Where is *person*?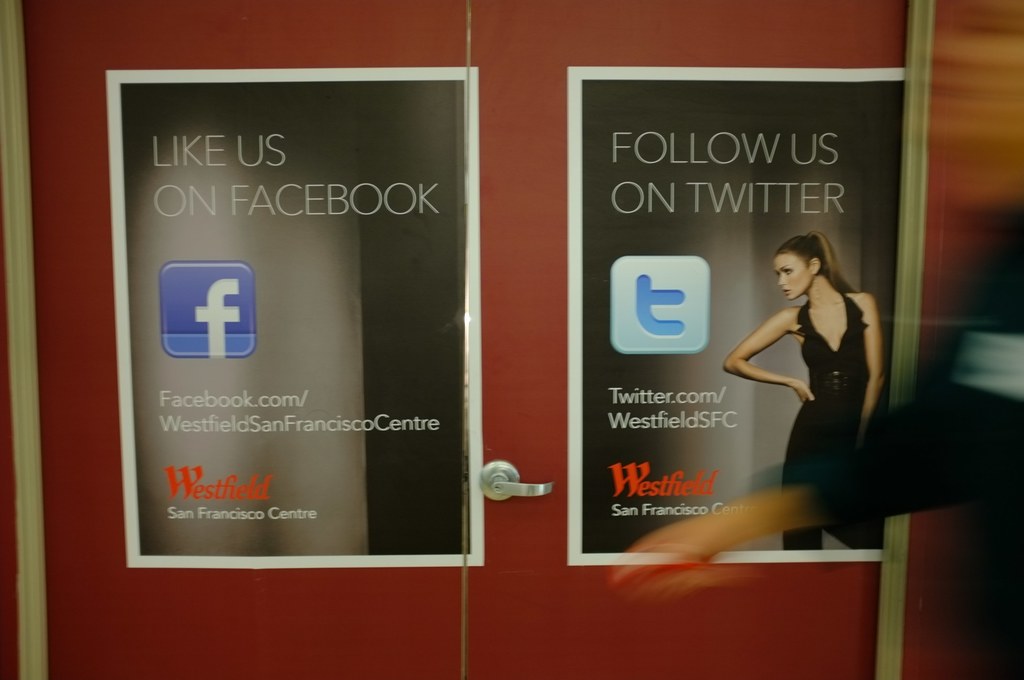
{"left": 719, "top": 229, "right": 888, "bottom": 553}.
